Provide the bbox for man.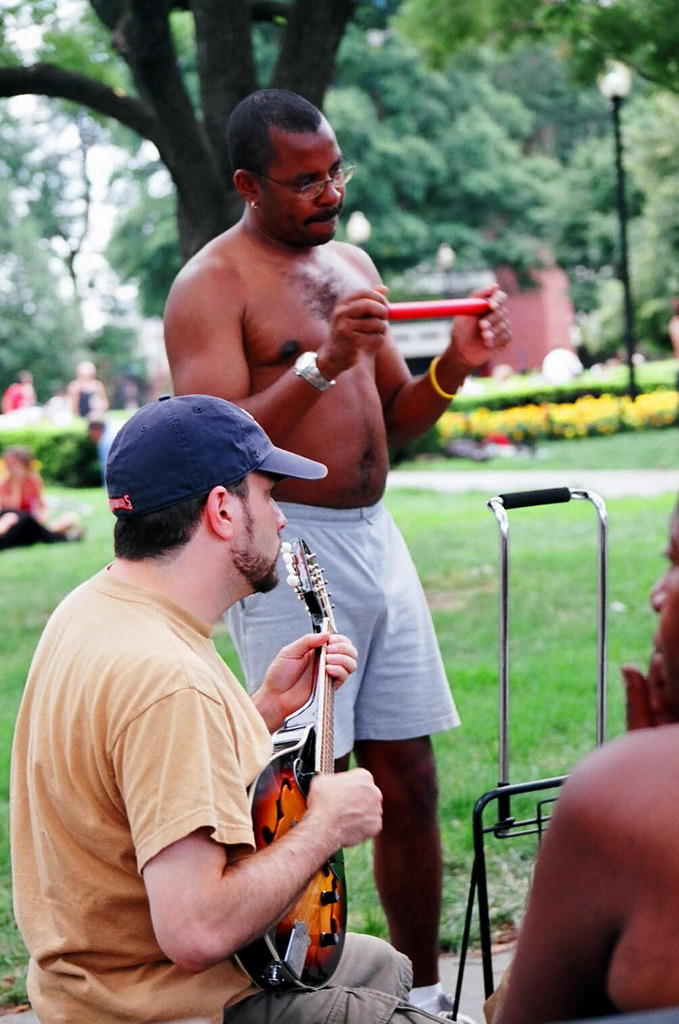
(left=162, top=84, right=513, bottom=1019).
